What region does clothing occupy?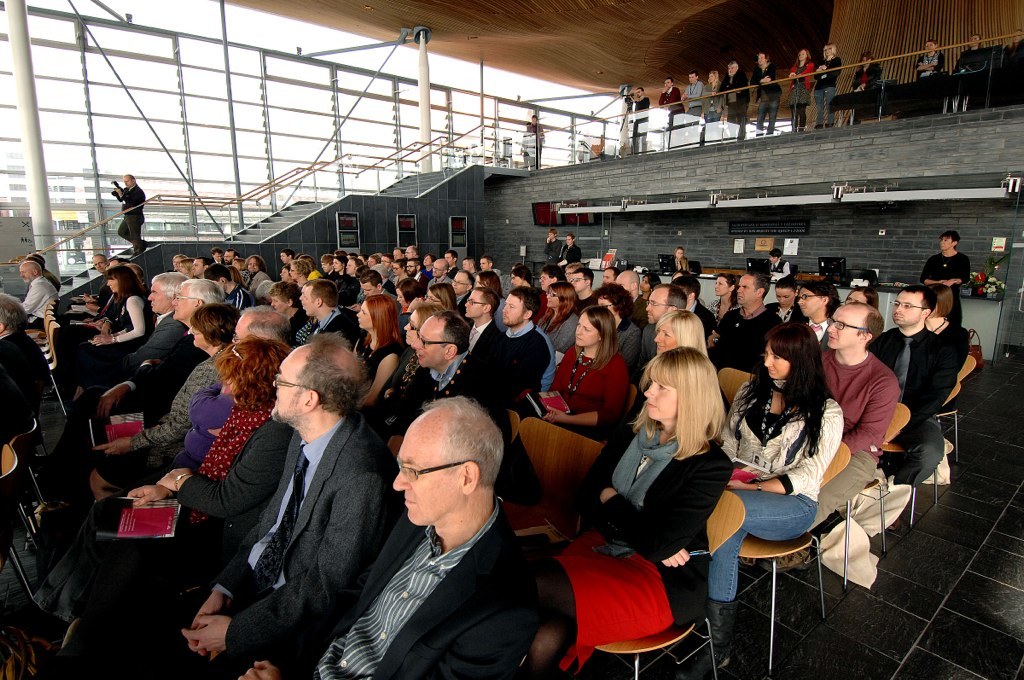
detection(810, 54, 841, 129).
